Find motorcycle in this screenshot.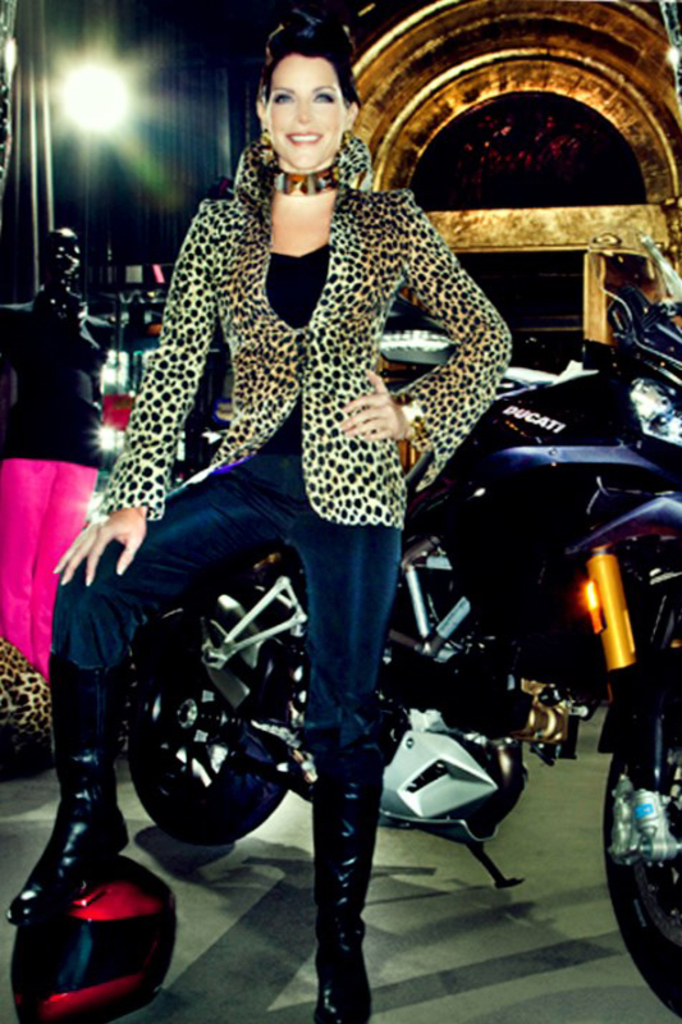
The bounding box for motorcycle is crop(109, 343, 681, 1016).
